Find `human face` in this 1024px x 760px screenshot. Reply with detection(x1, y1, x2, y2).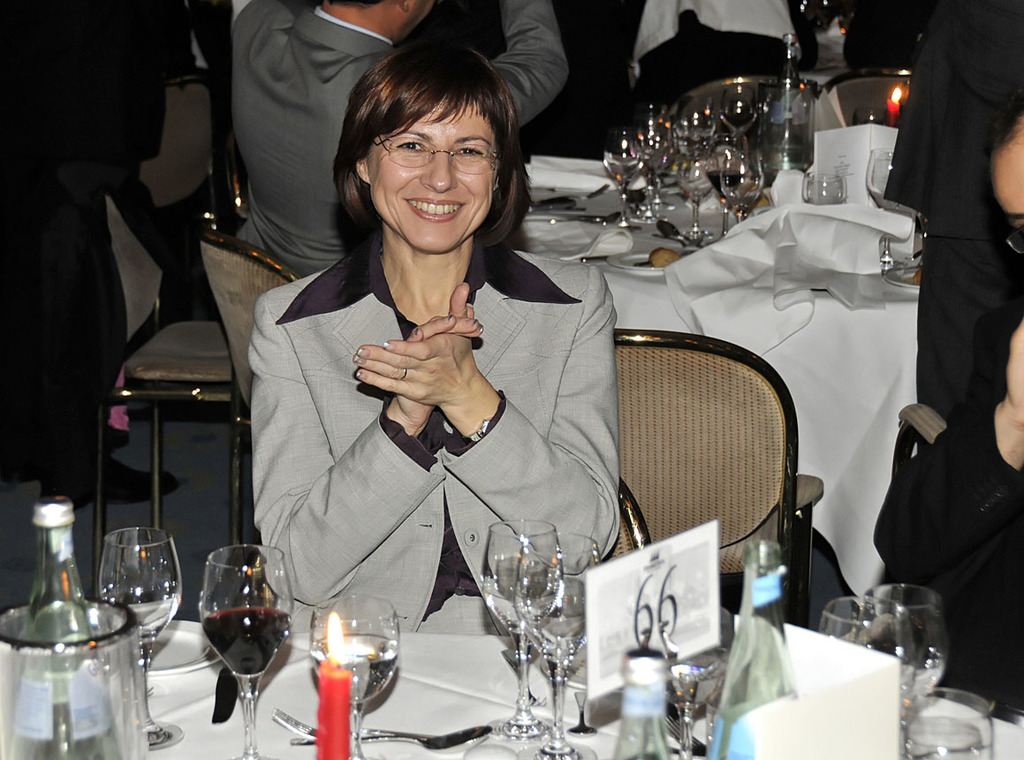
detection(368, 99, 493, 253).
